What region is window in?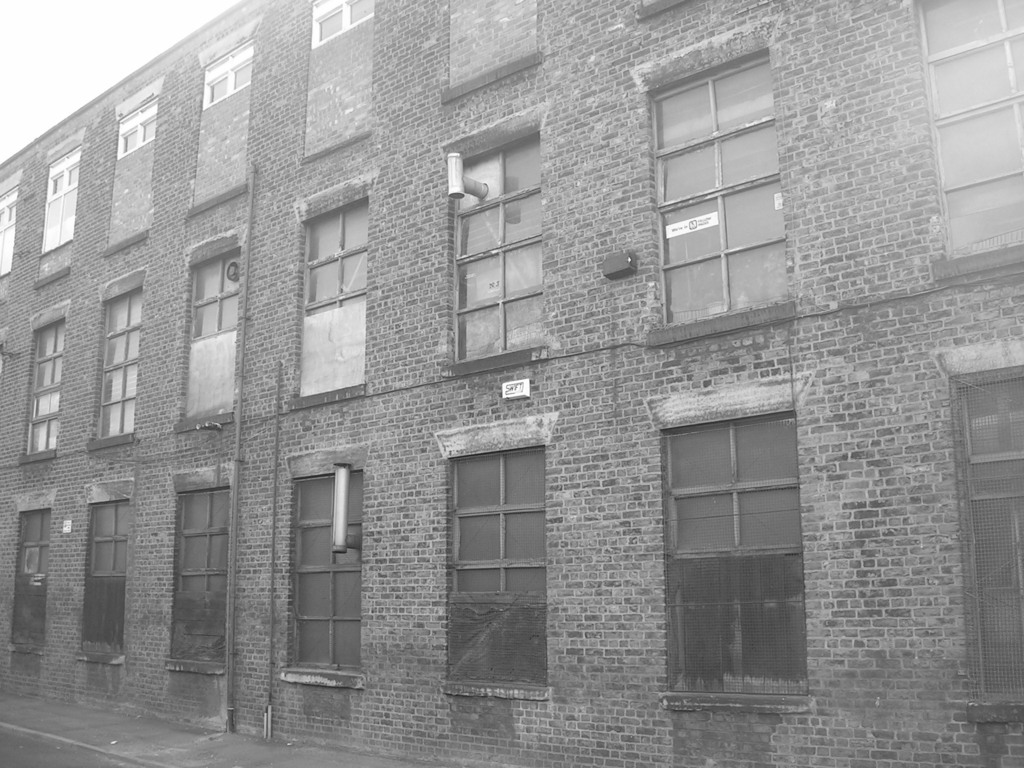
detection(185, 15, 260, 213).
